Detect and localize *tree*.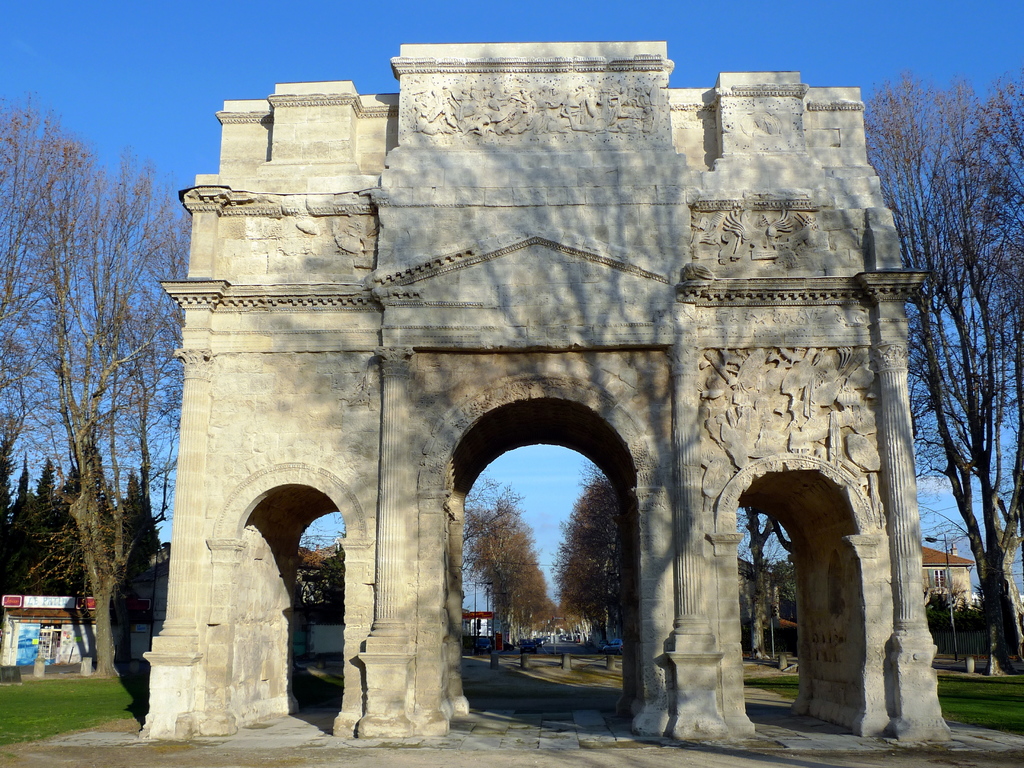
Localized at (294, 519, 348, 630).
